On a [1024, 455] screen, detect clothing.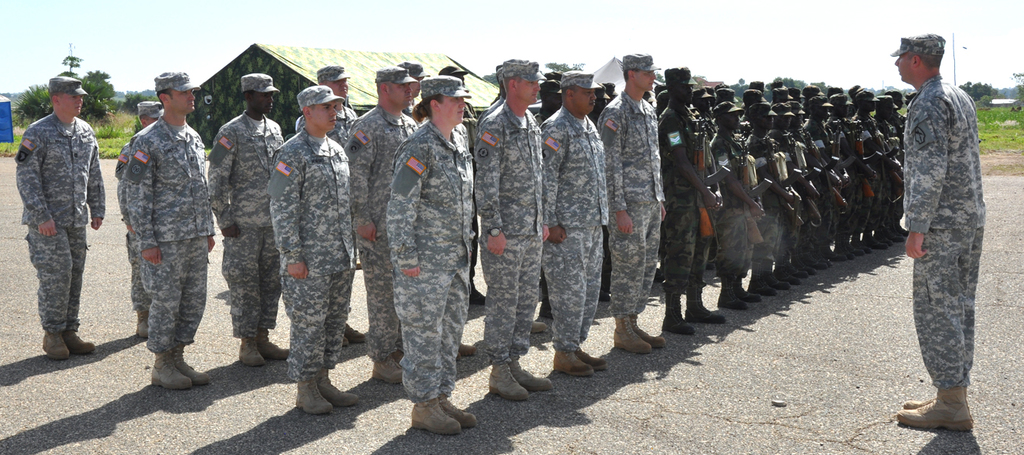
[656, 108, 708, 287].
